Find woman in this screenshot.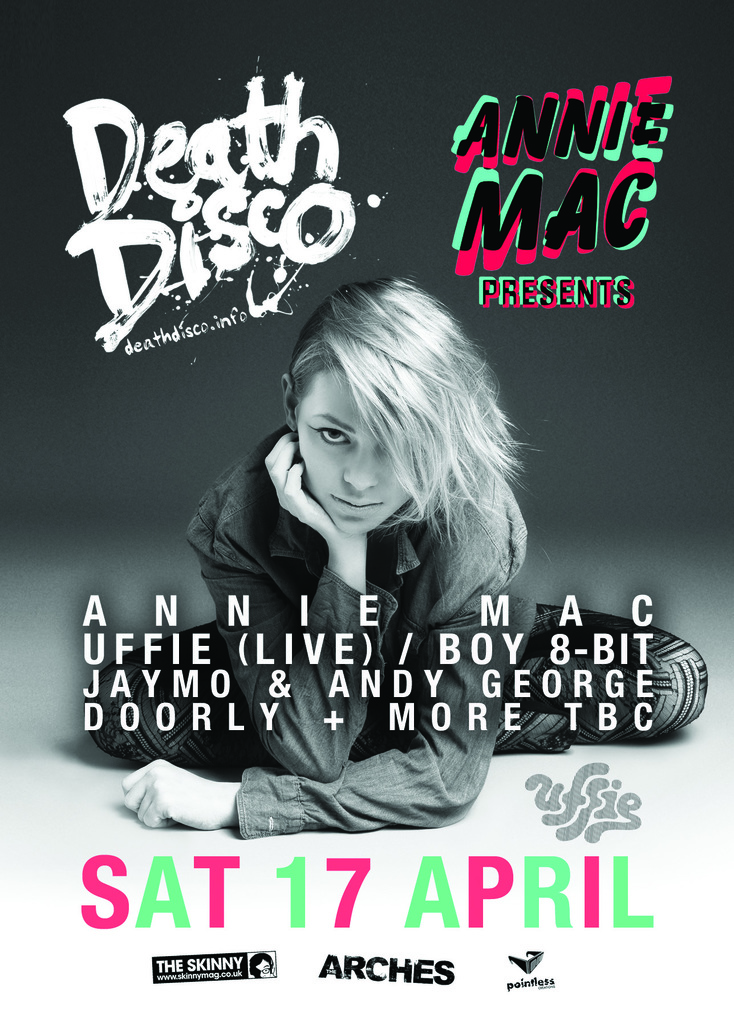
The bounding box for woman is rect(121, 331, 641, 826).
